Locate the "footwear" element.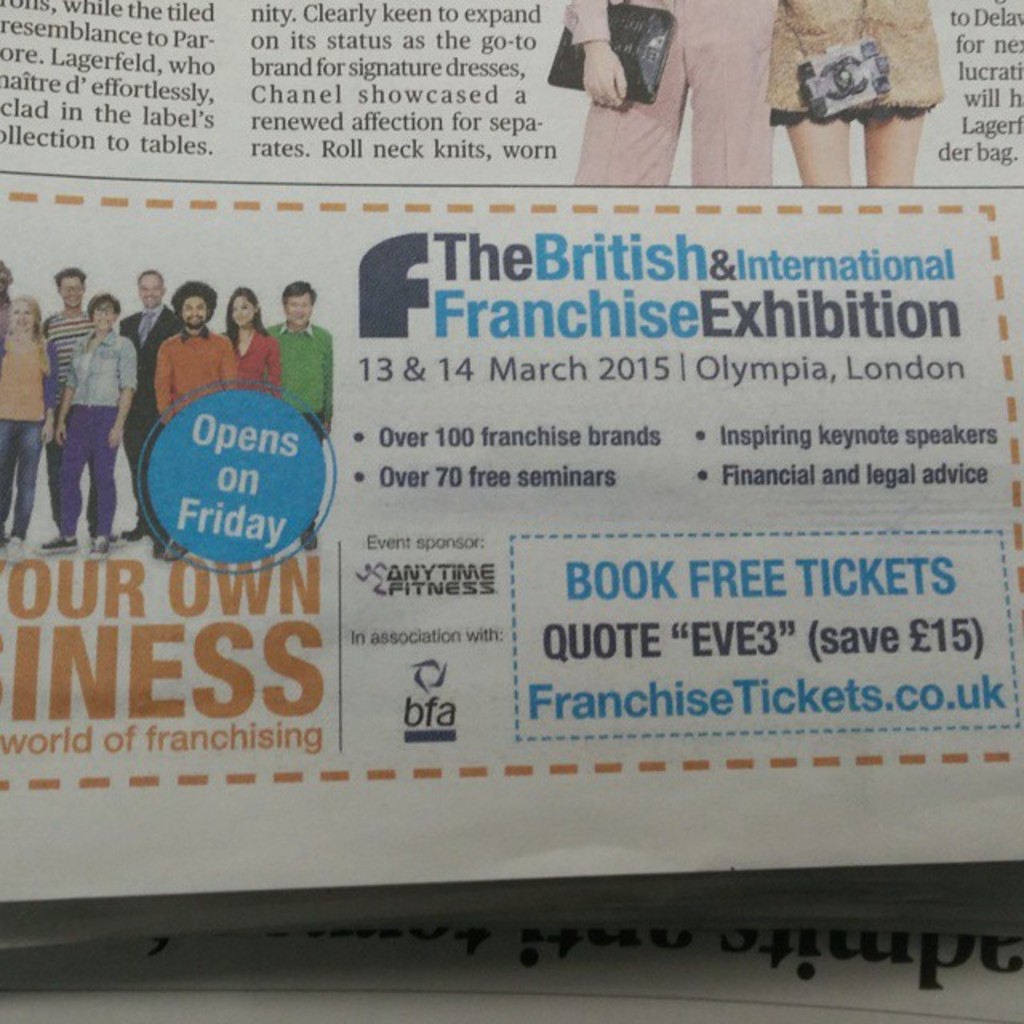
Element bbox: x1=42 y1=530 x2=83 y2=552.
